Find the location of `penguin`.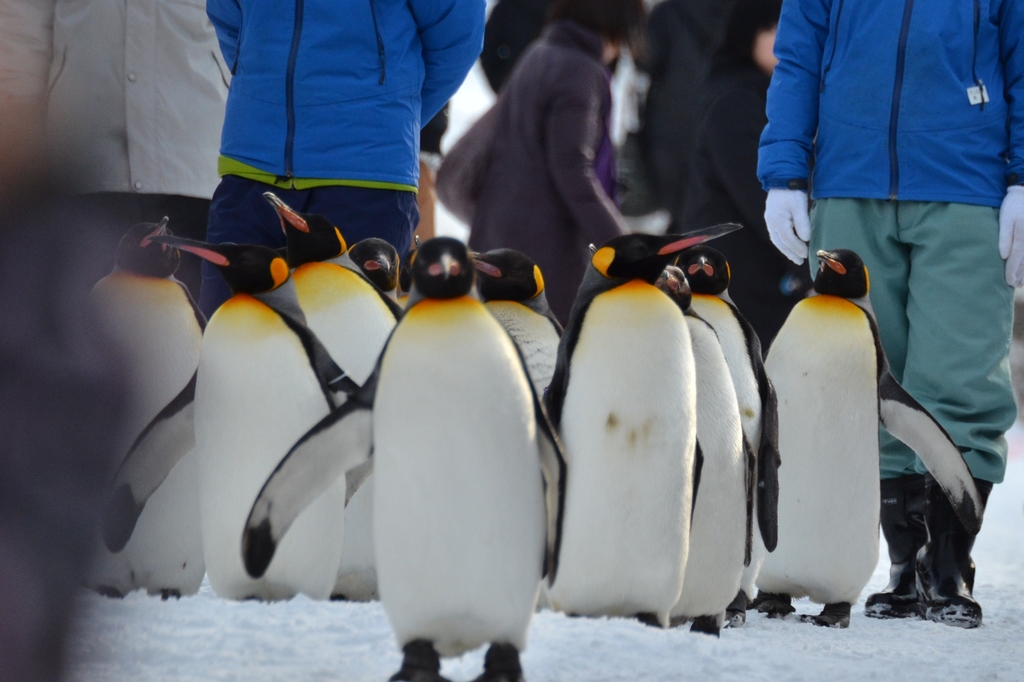
Location: box=[749, 239, 989, 632].
